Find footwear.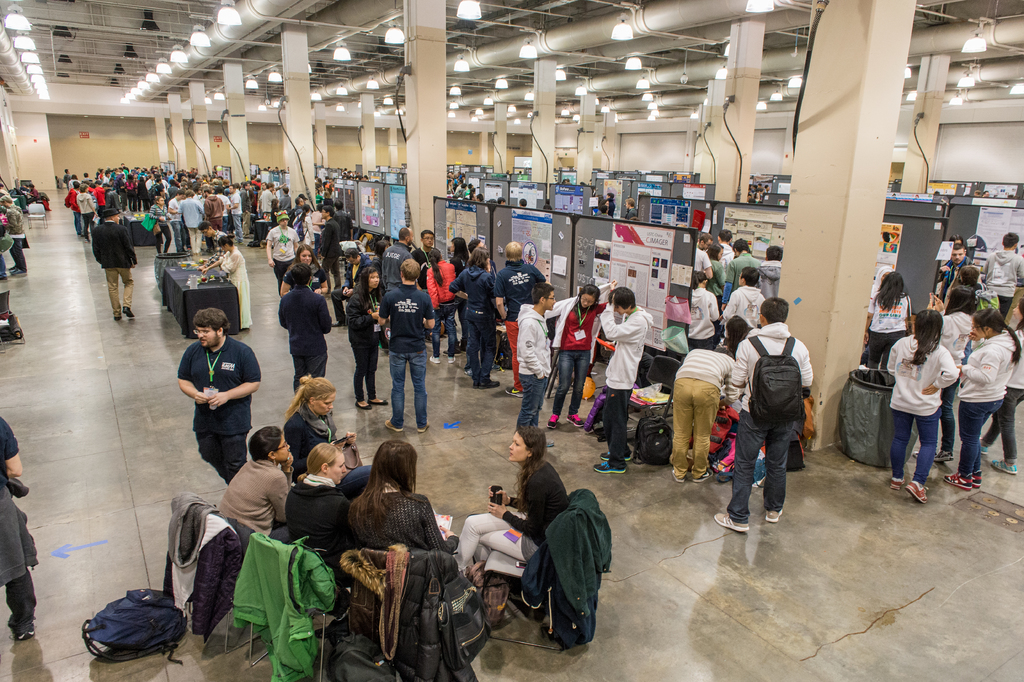
{"x1": 247, "y1": 239, "x2": 261, "y2": 247}.
